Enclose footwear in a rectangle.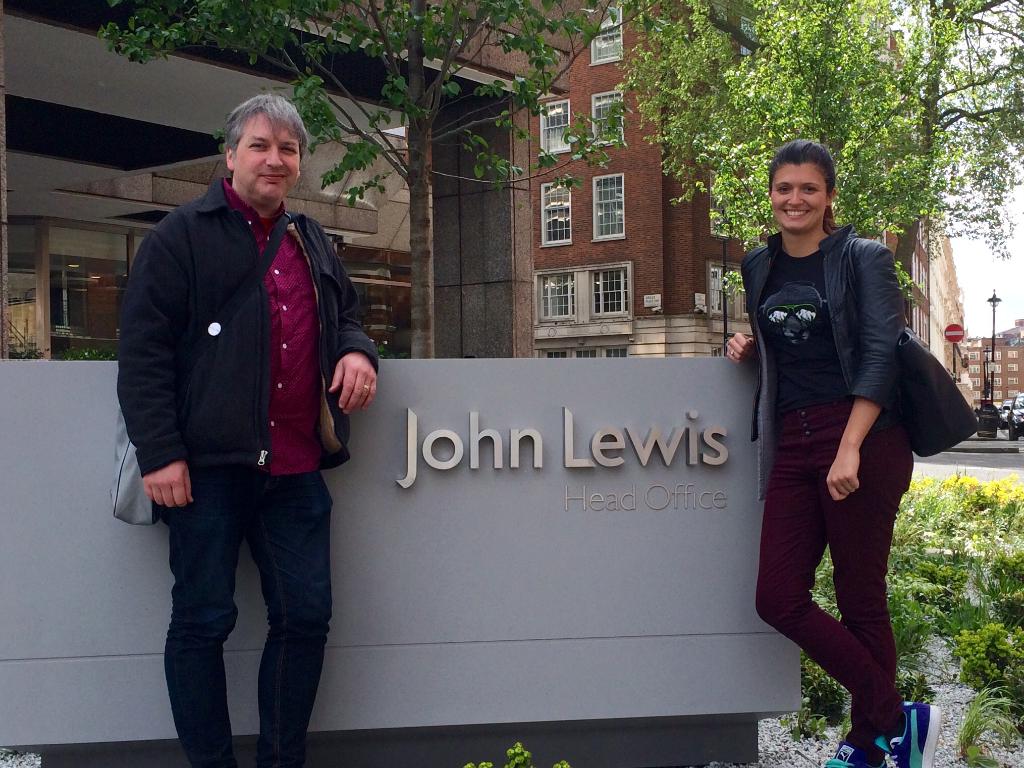
<bbox>871, 699, 941, 767</bbox>.
